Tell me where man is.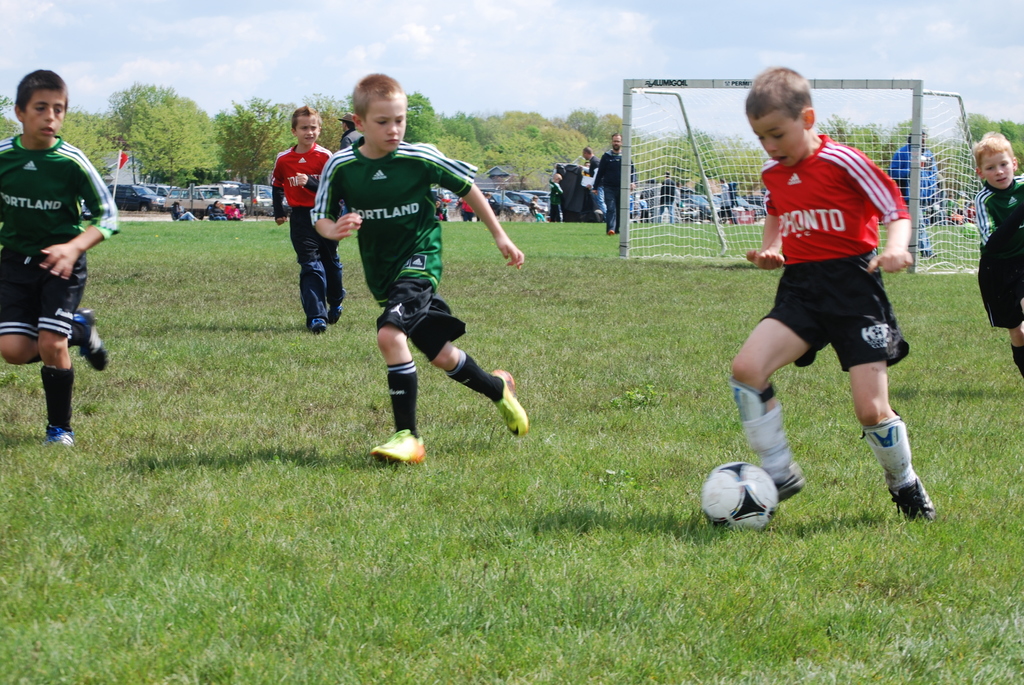
man is at region(578, 143, 607, 227).
